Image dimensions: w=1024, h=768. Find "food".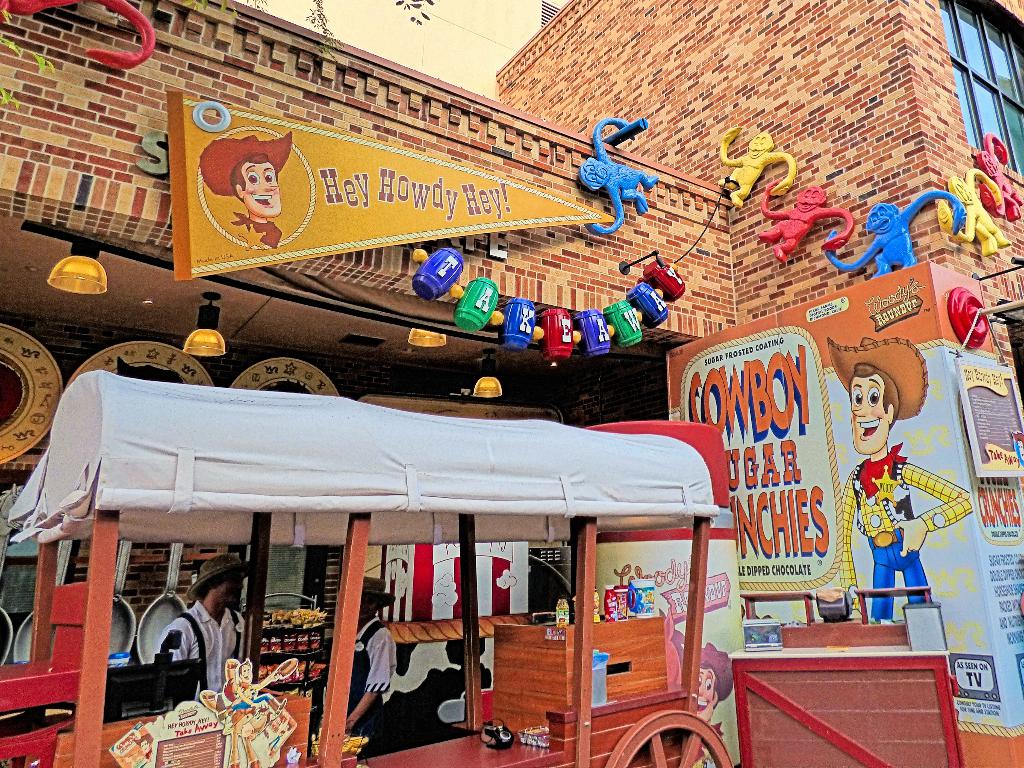
select_region(257, 662, 326, 682).
